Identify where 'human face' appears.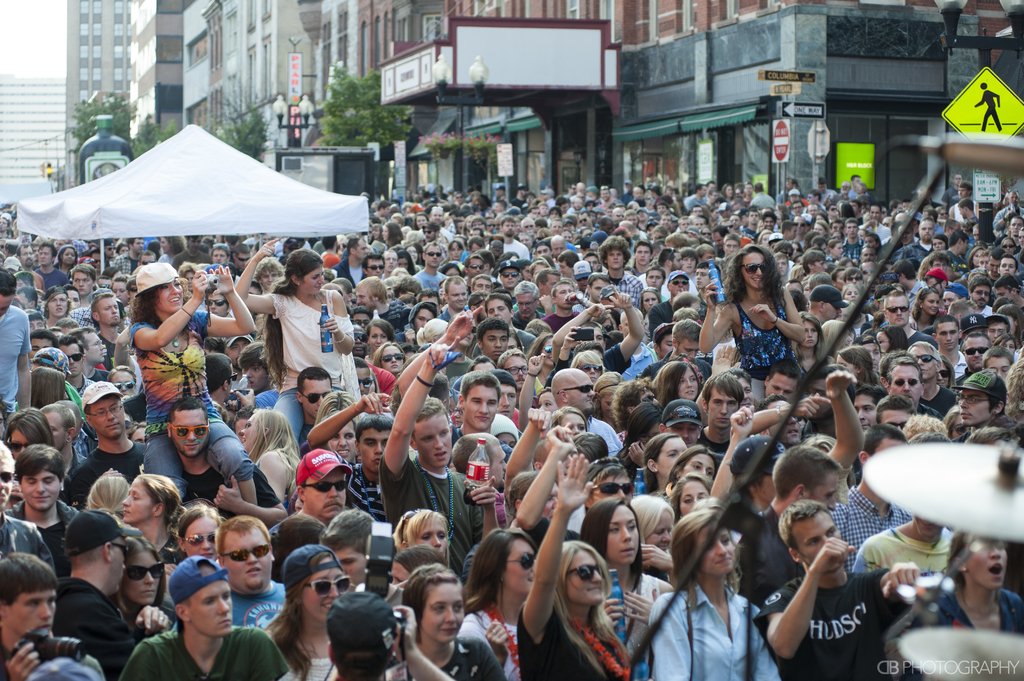
Appears at [506,534,534,588].
